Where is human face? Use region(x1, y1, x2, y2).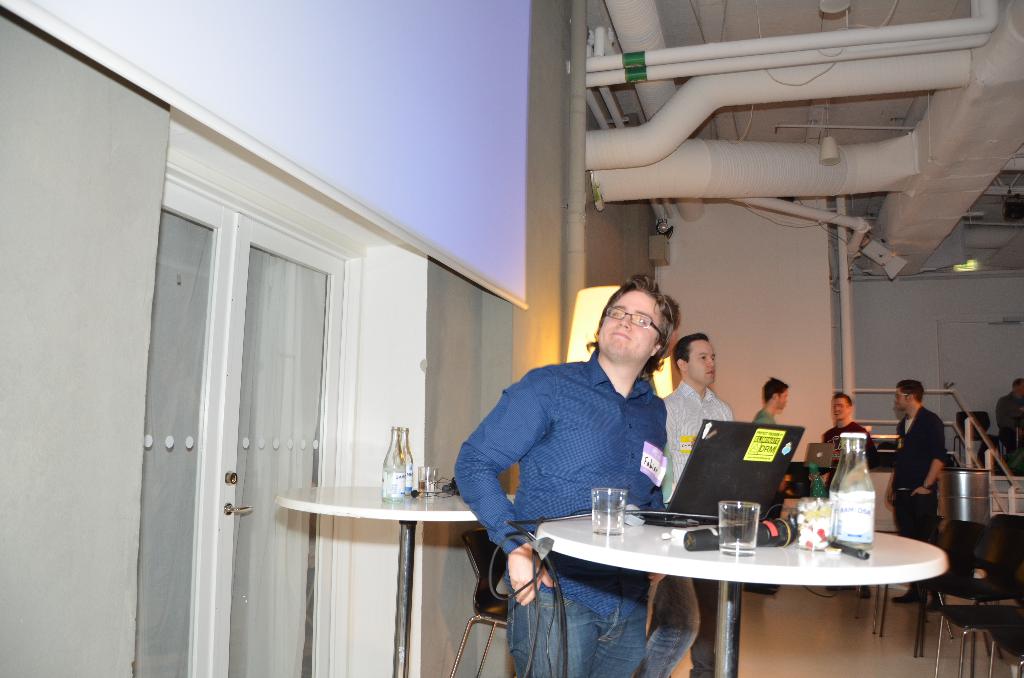
region(891, 389, 910, 407).
